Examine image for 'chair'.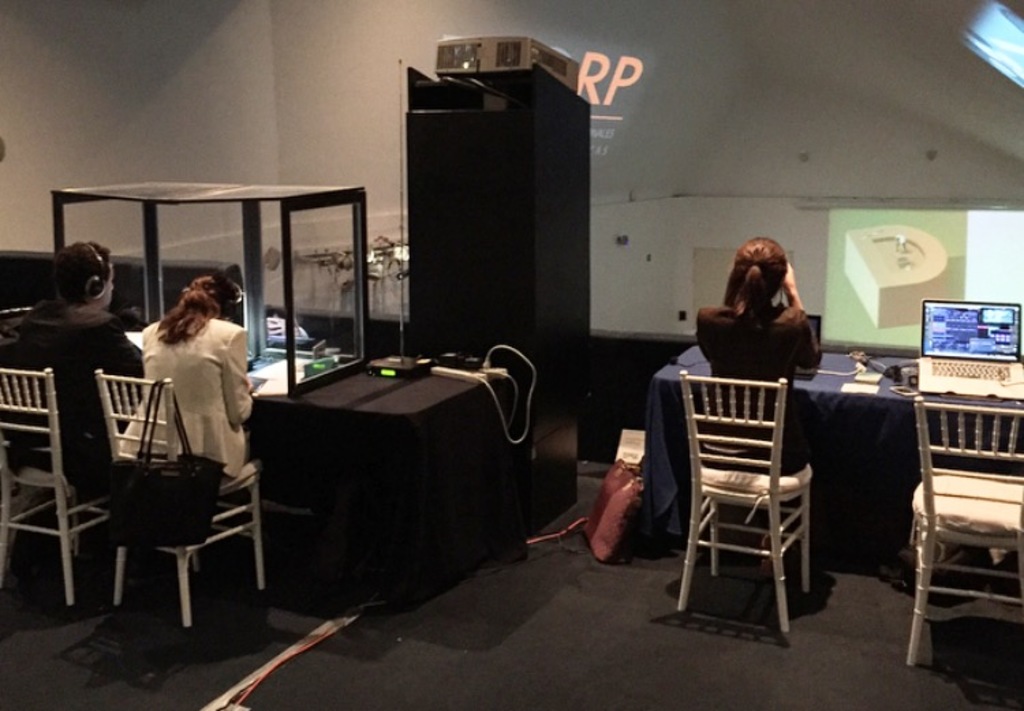
Examination result: {"left": 673, "top": 352, "right": 823, "bottom": 645}.
